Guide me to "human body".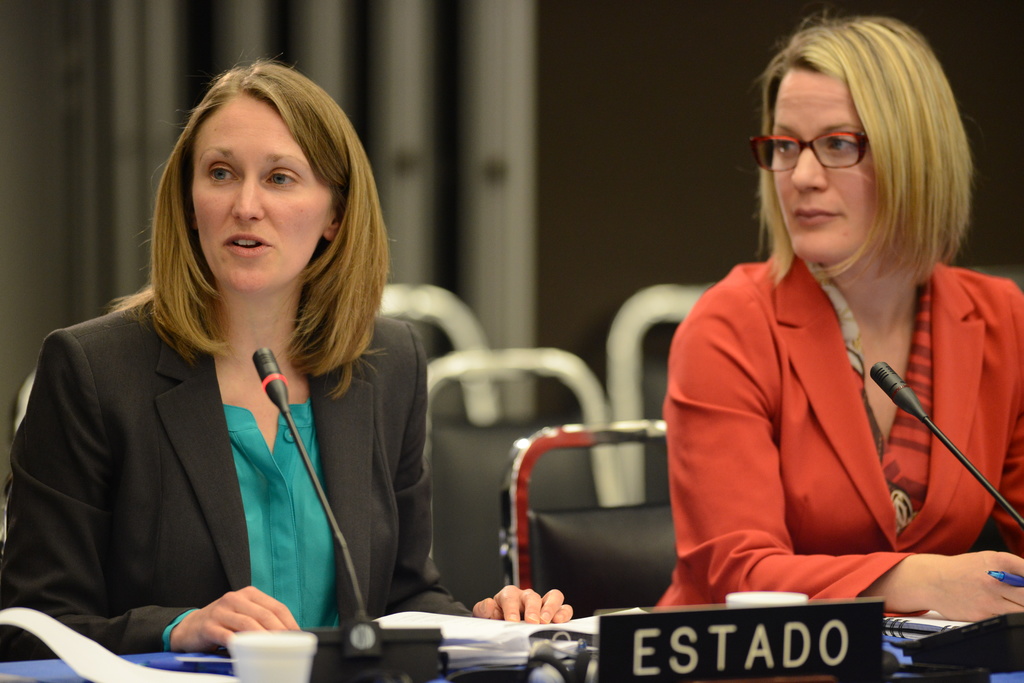
Guidance: <bbox>0, 283, 580, 655</bbox>.
